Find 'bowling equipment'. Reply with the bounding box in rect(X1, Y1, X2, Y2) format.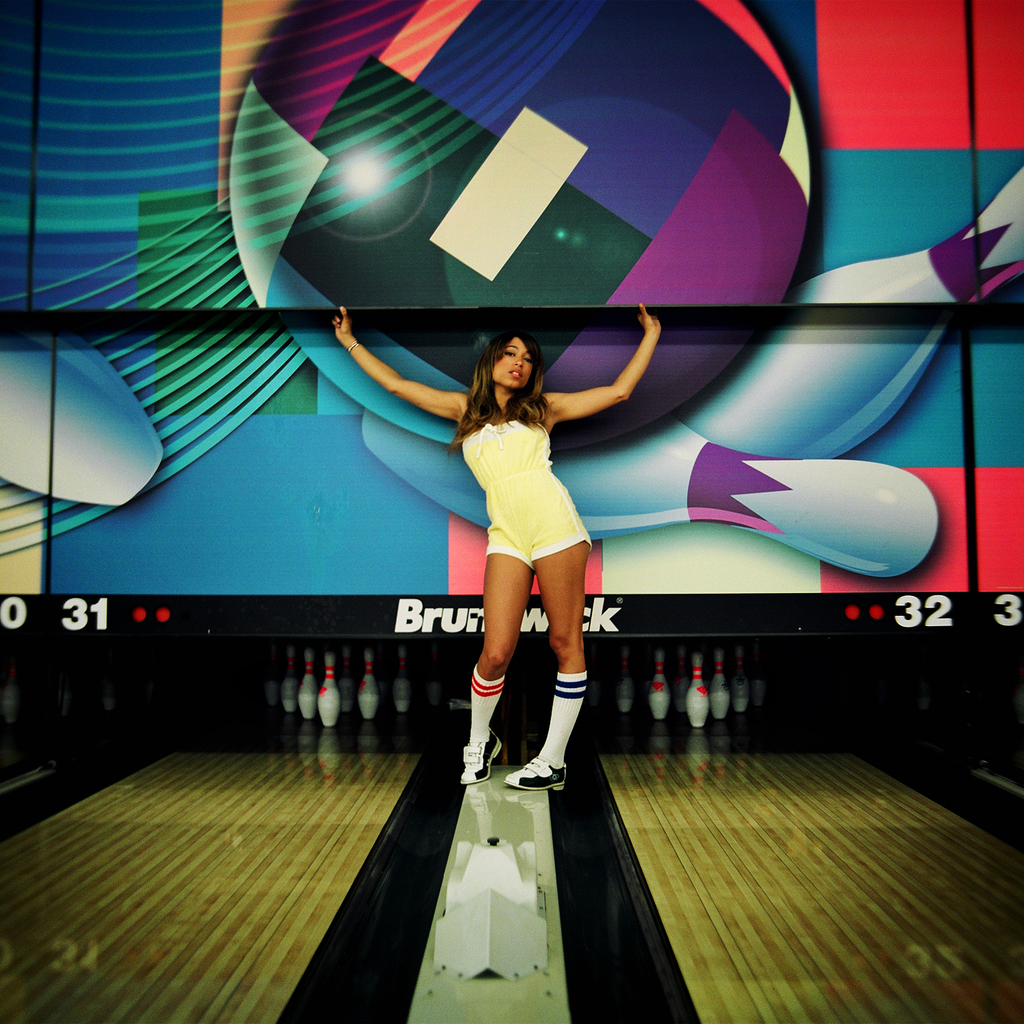
rect(681, 163, 1023, 463).
